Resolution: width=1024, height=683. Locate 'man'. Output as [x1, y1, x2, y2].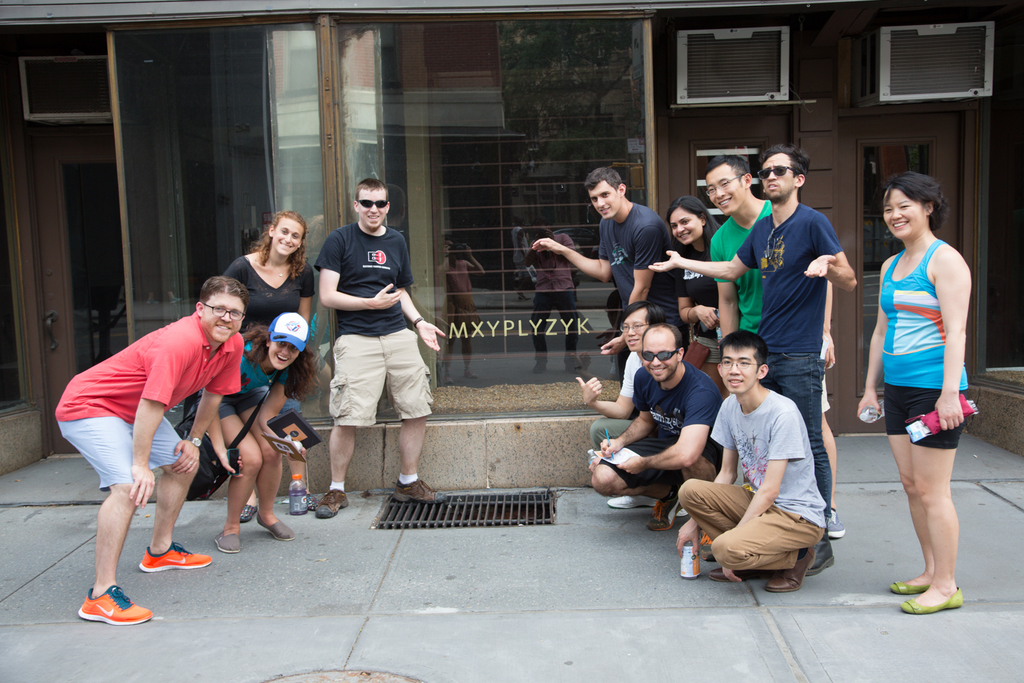
[666, 325, 835, 600].
